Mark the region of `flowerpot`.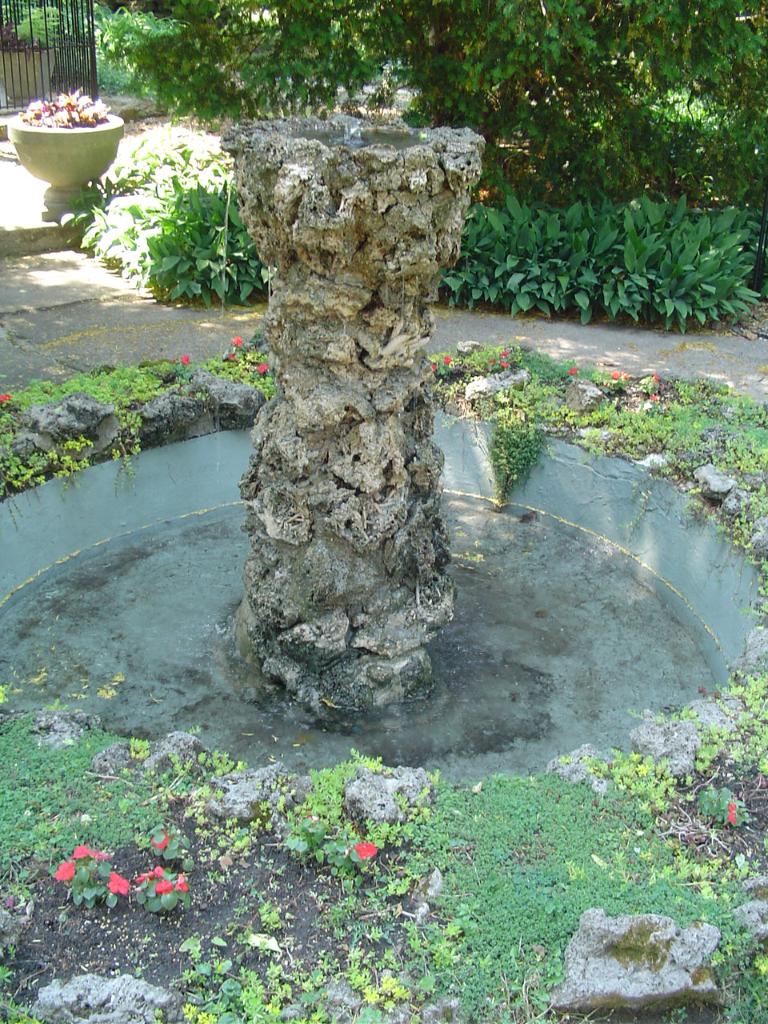
Region: bbox=[9, 86, 123, 177].
